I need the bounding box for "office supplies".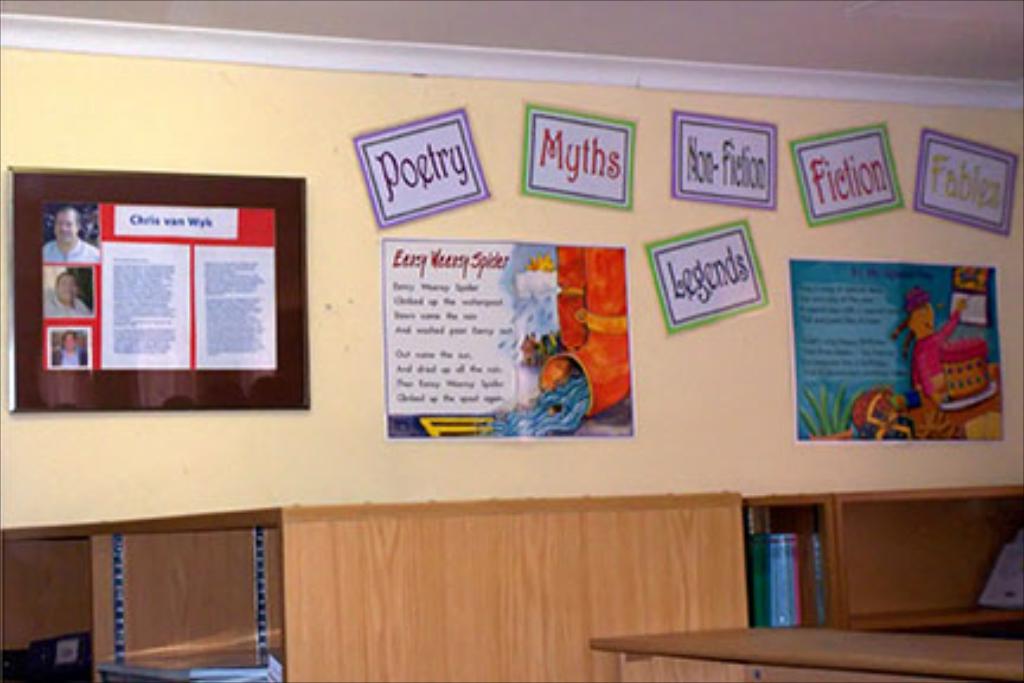
Here it is: 517:107:631:206.
